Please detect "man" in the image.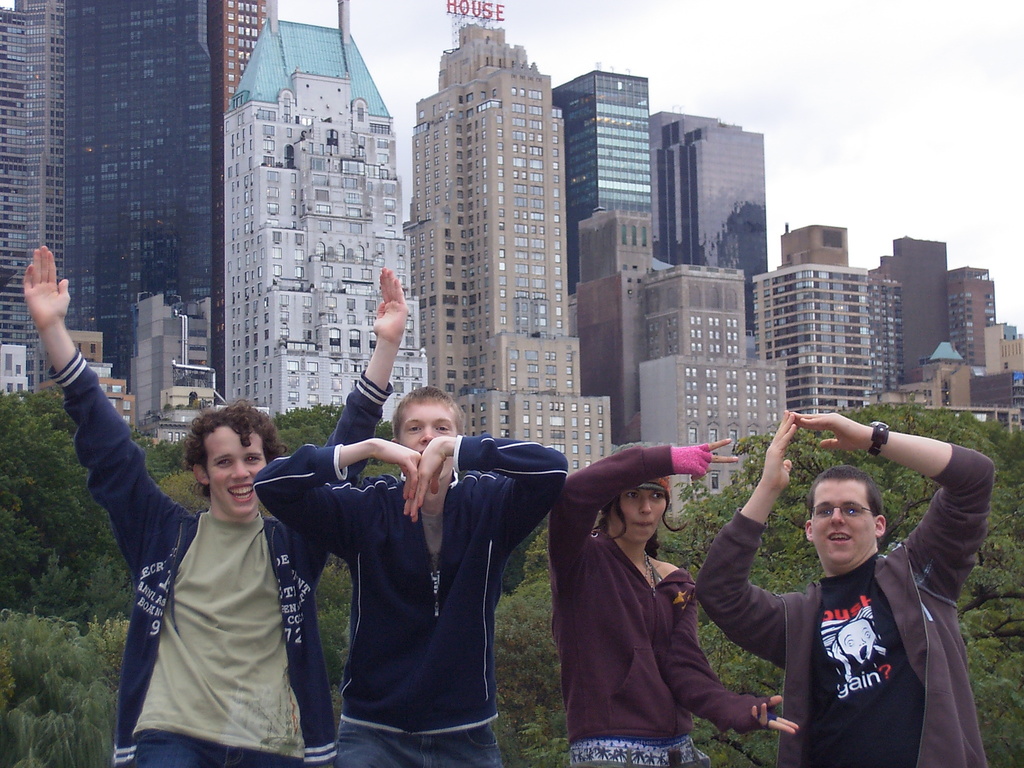
{"x1": 25, "y1": 243, "x2": 408, "y2": 767}.
